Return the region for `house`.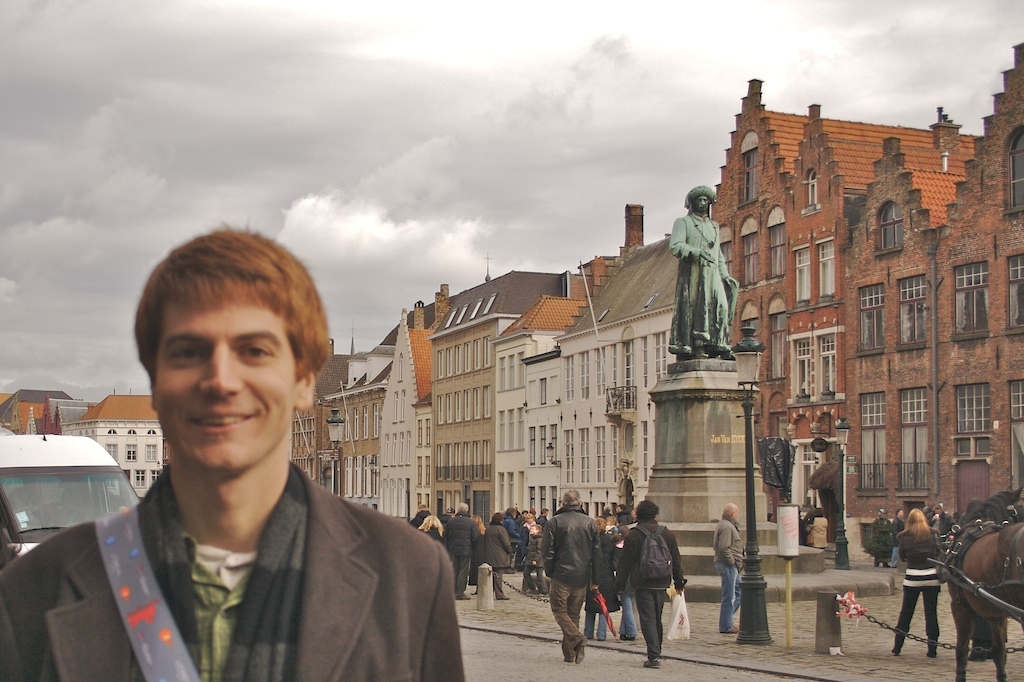
x1=380 y1=307 x2=432 y2=520.
